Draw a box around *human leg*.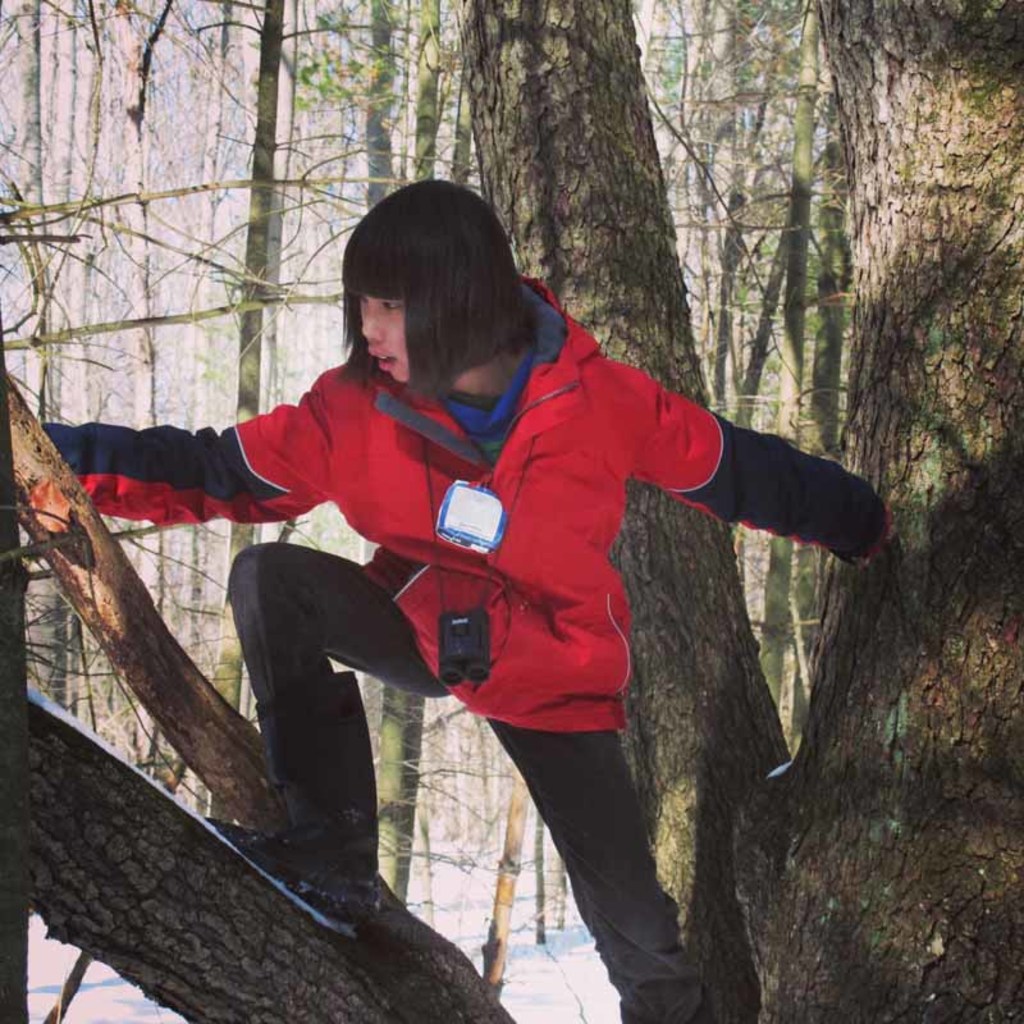
x1=490 y1=716 x2=714 y2=1023.
